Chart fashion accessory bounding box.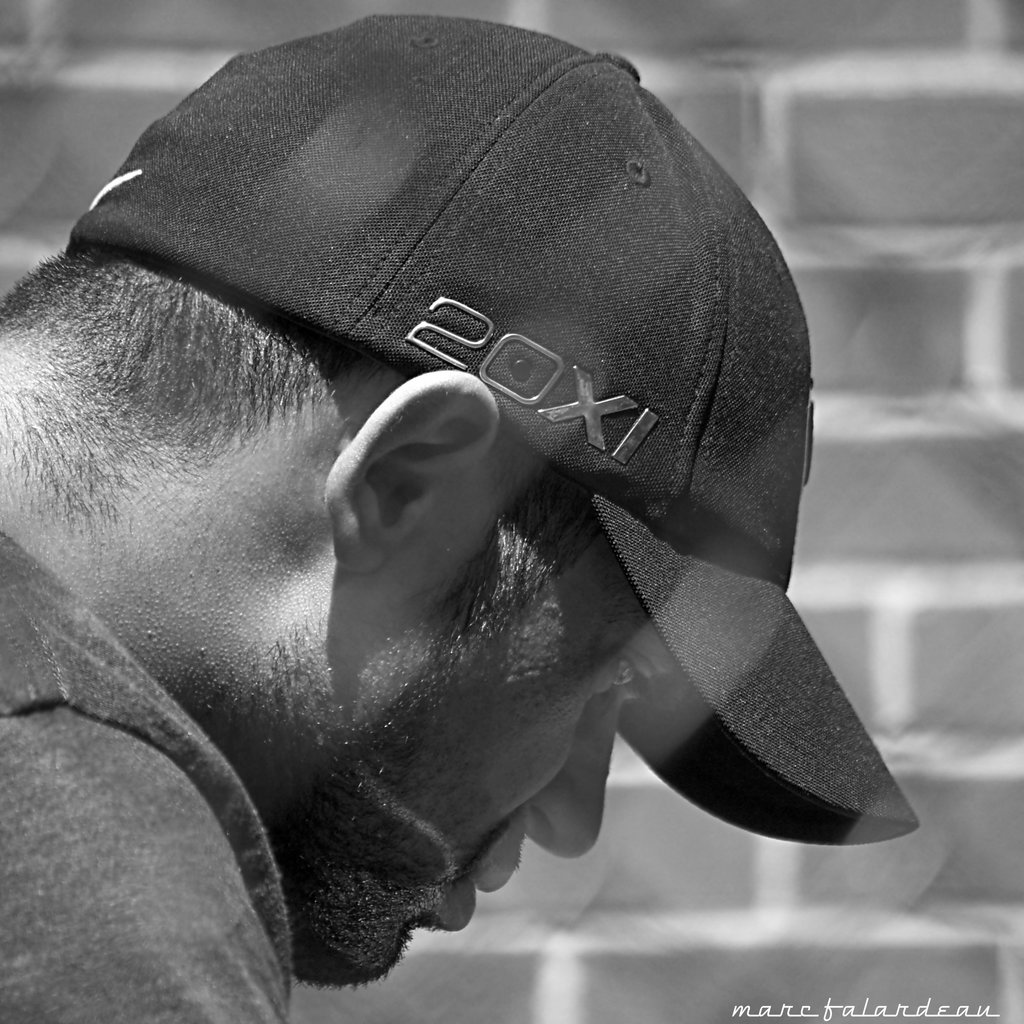
Charted: (72,15,917,863).
